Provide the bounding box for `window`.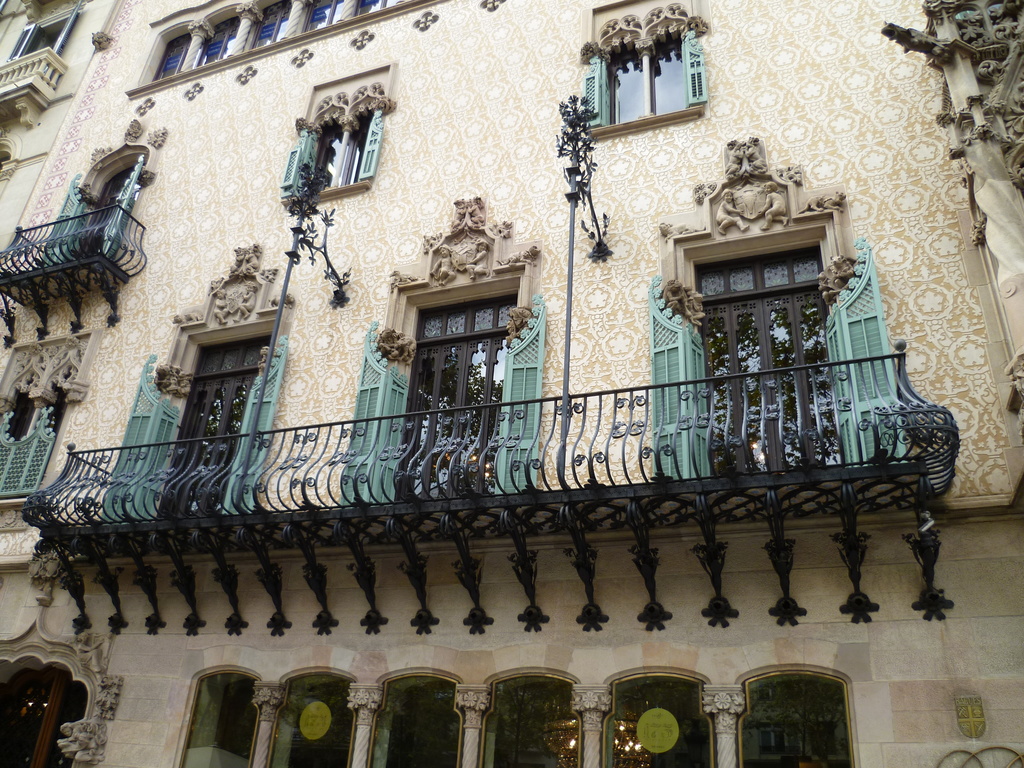
bbox=[591, 0, 710, 148].
